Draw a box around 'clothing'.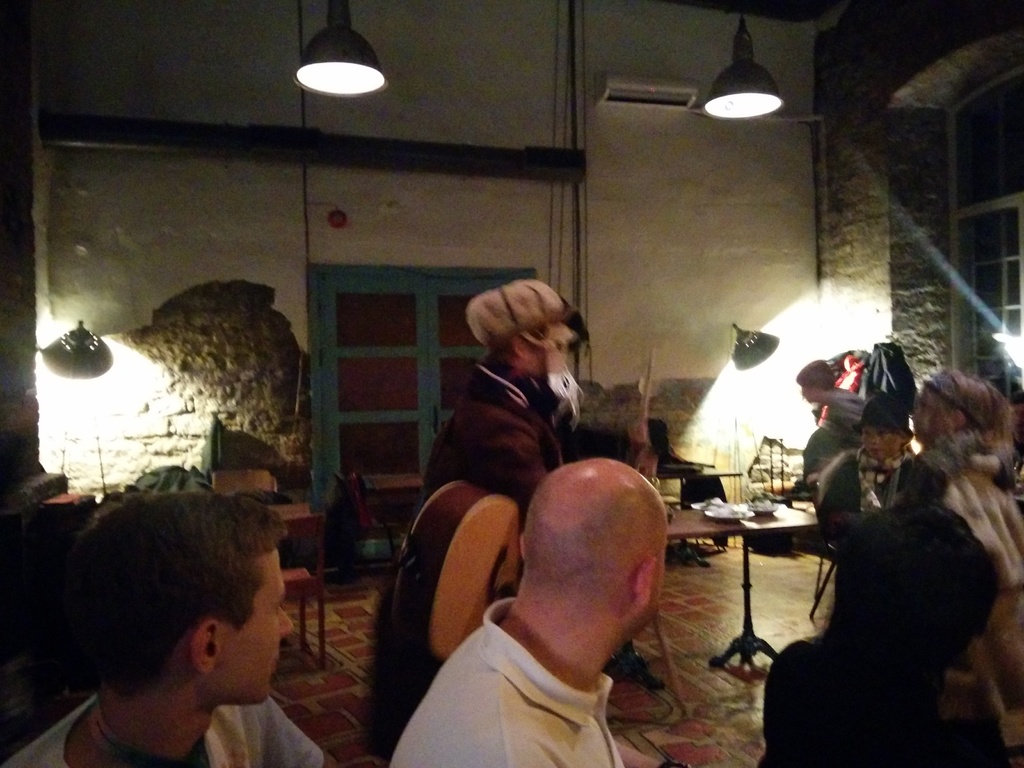
pyautogui.locateOnScreen(376, 415, 710, 767).
